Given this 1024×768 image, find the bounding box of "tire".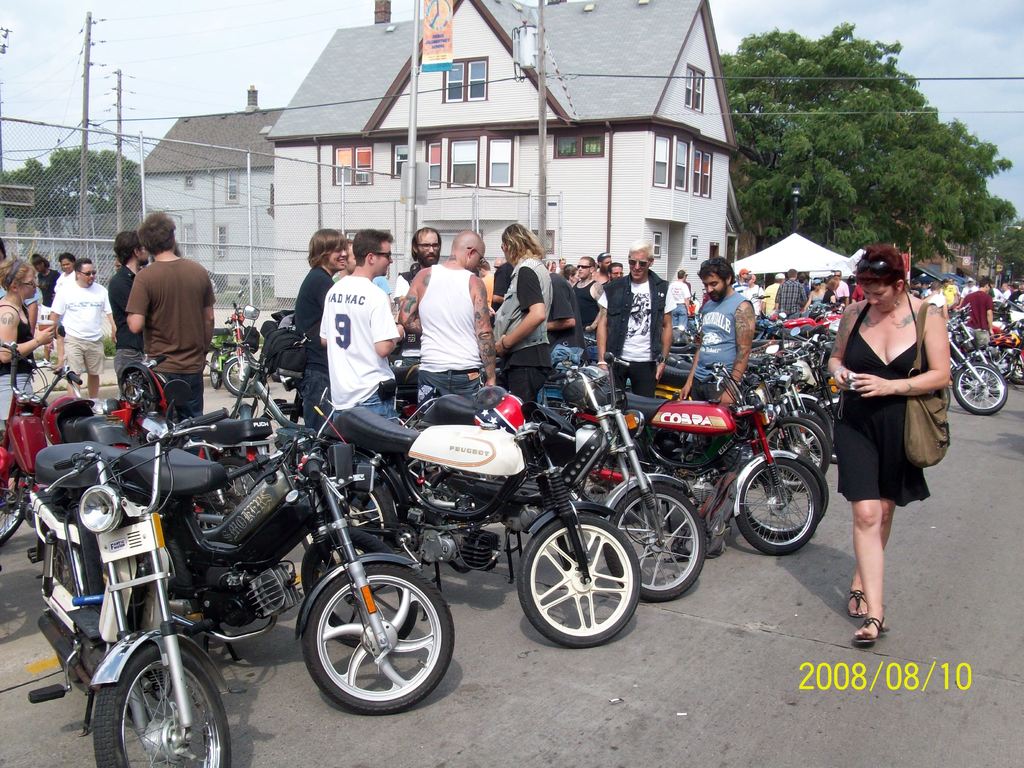
735,456,831,543.
